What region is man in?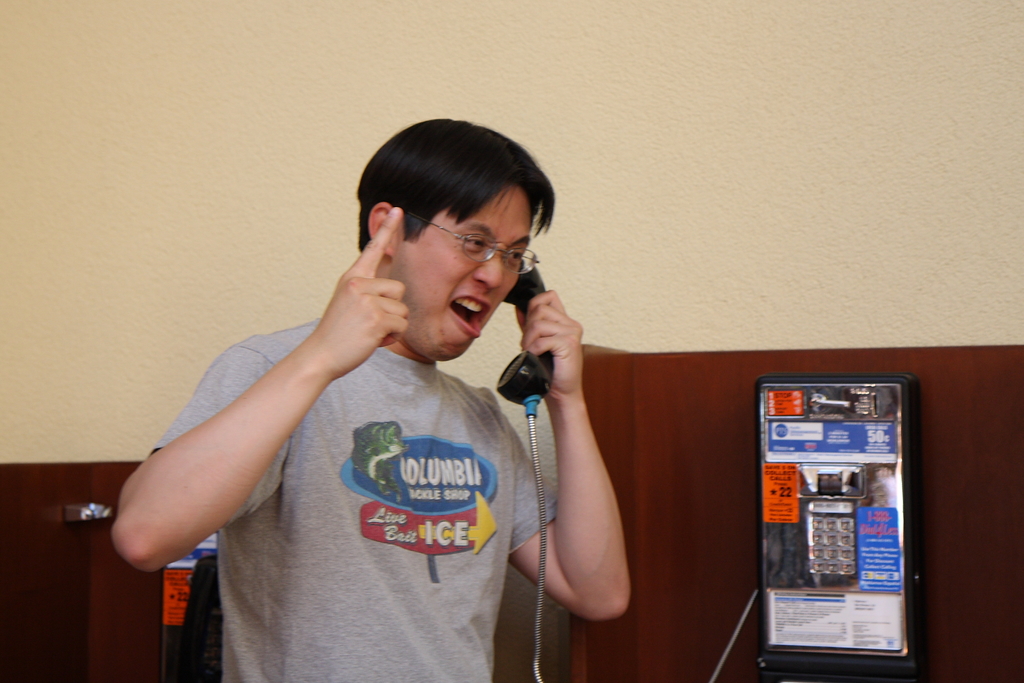
box=[127, 113, 659, 664].
